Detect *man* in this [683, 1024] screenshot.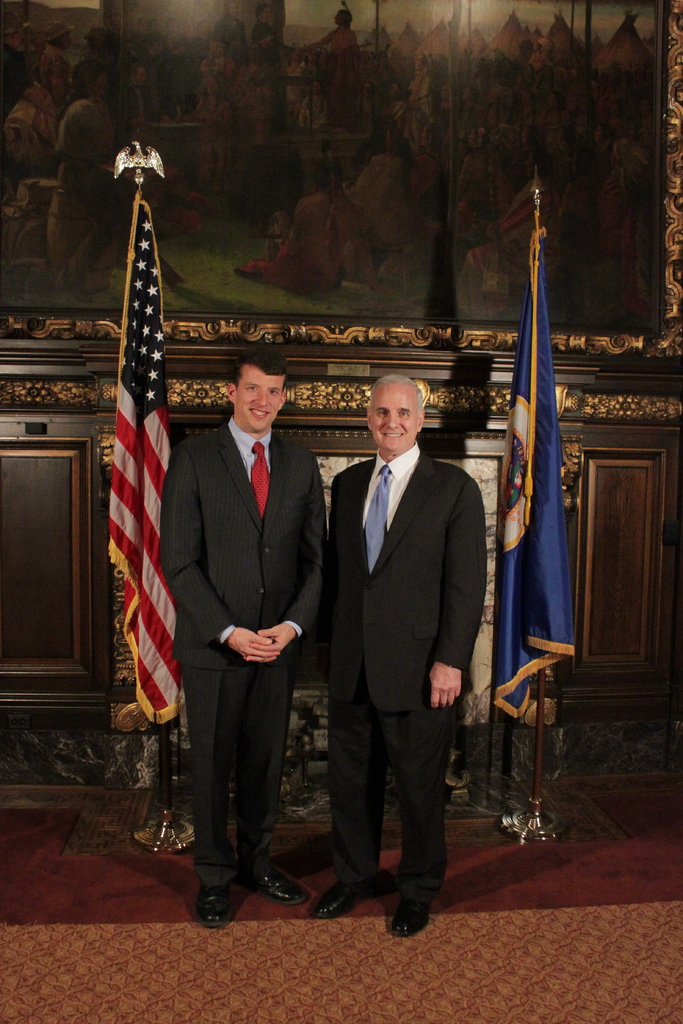
Detection: <region>504, 90, 538, 144</region>.
